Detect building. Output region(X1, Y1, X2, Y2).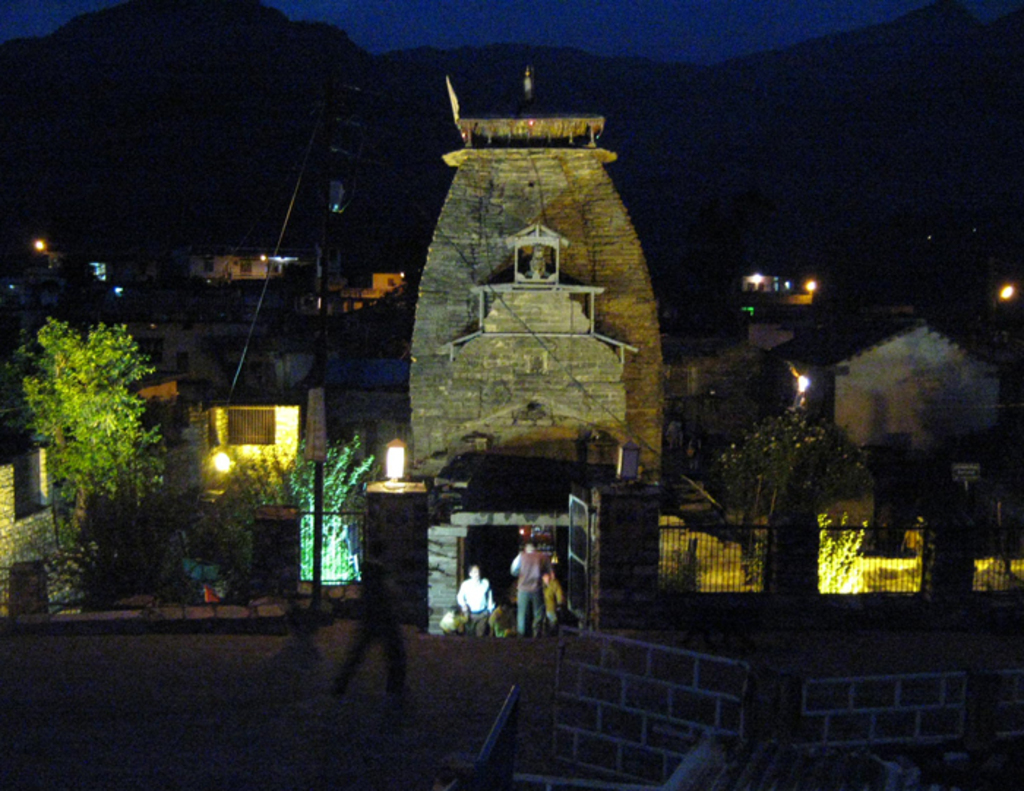
region(769, 309, 999, 462).
